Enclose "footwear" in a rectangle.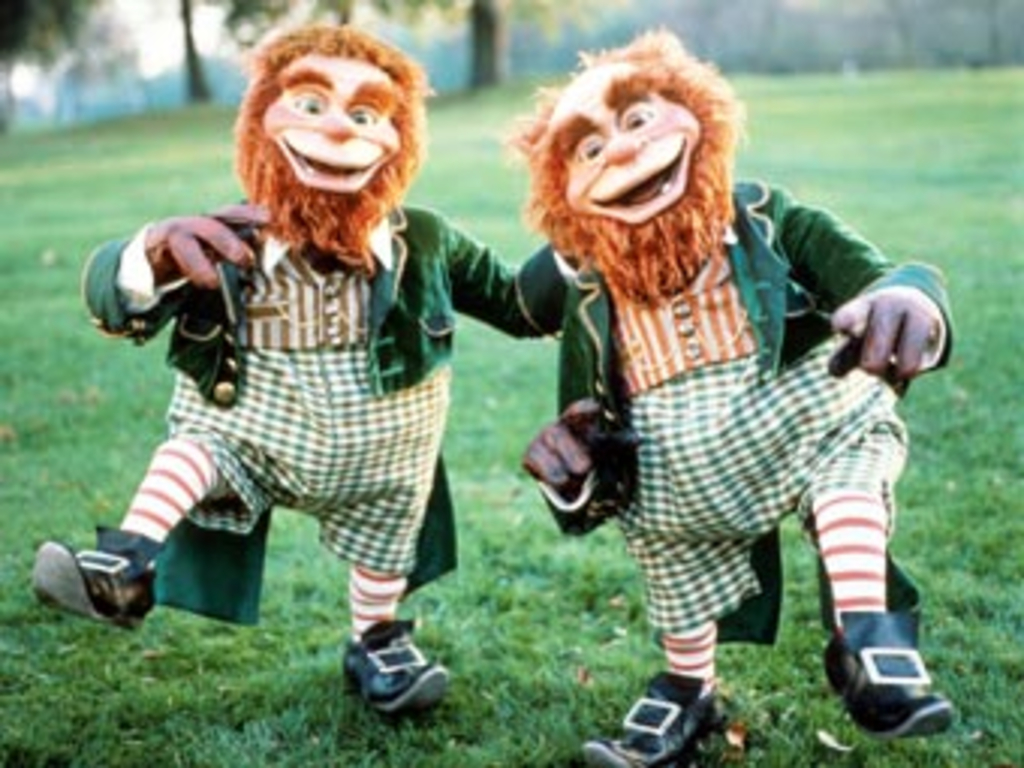
[819,617,964,753].
